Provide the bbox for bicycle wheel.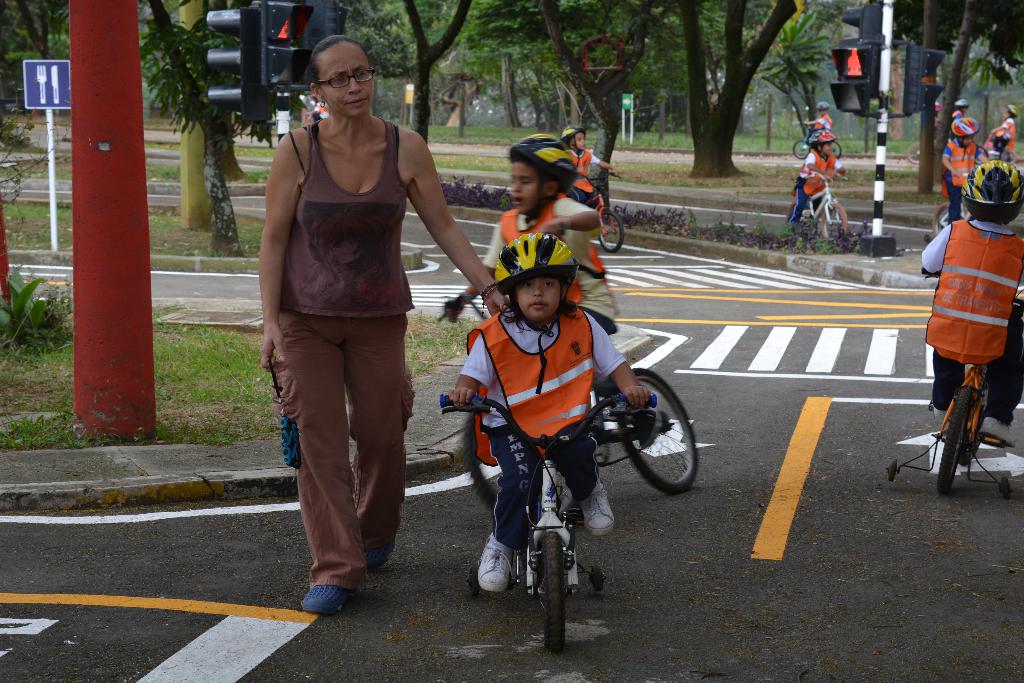
locate(933, 202, 948, 234).
